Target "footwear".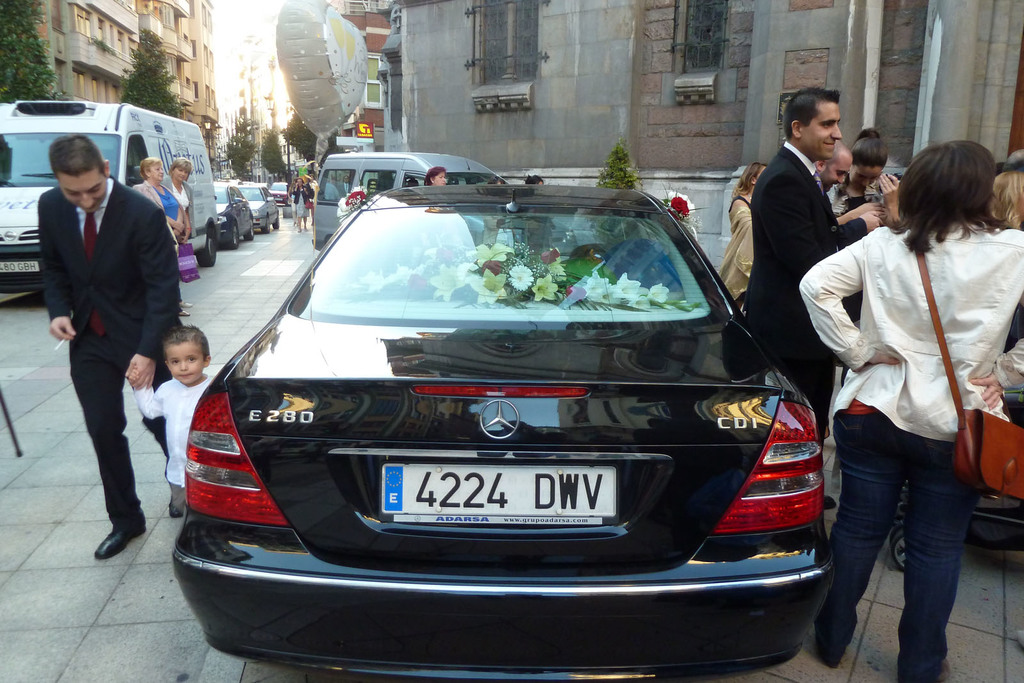
Target region: l=178, t=311, r=191, b=317.
